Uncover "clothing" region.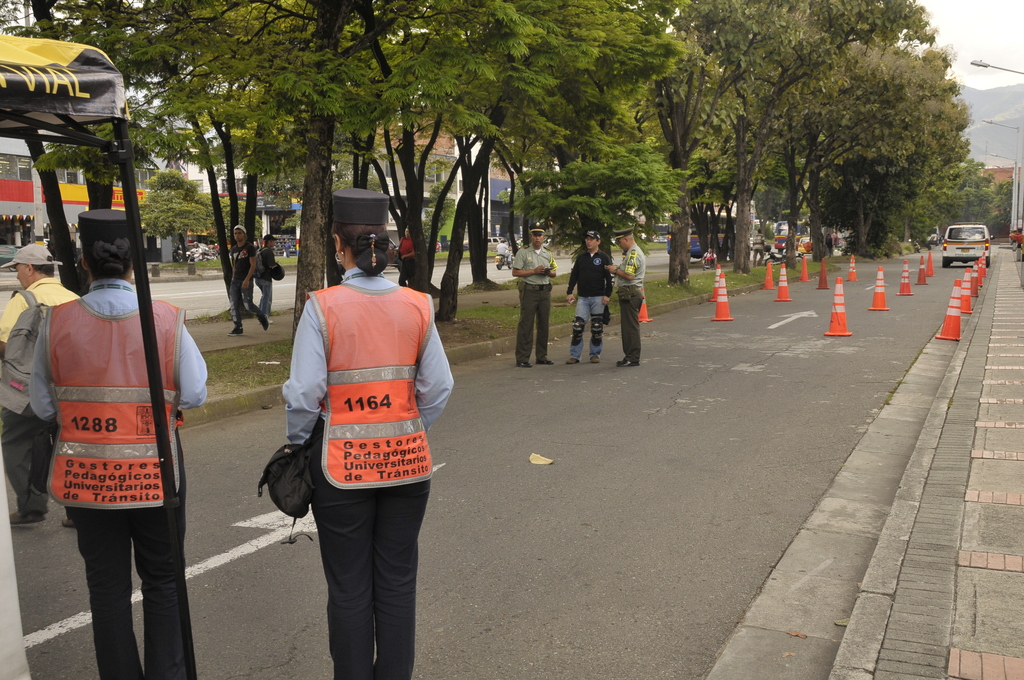
Uncovered: box(287, 266, 442, 572).
